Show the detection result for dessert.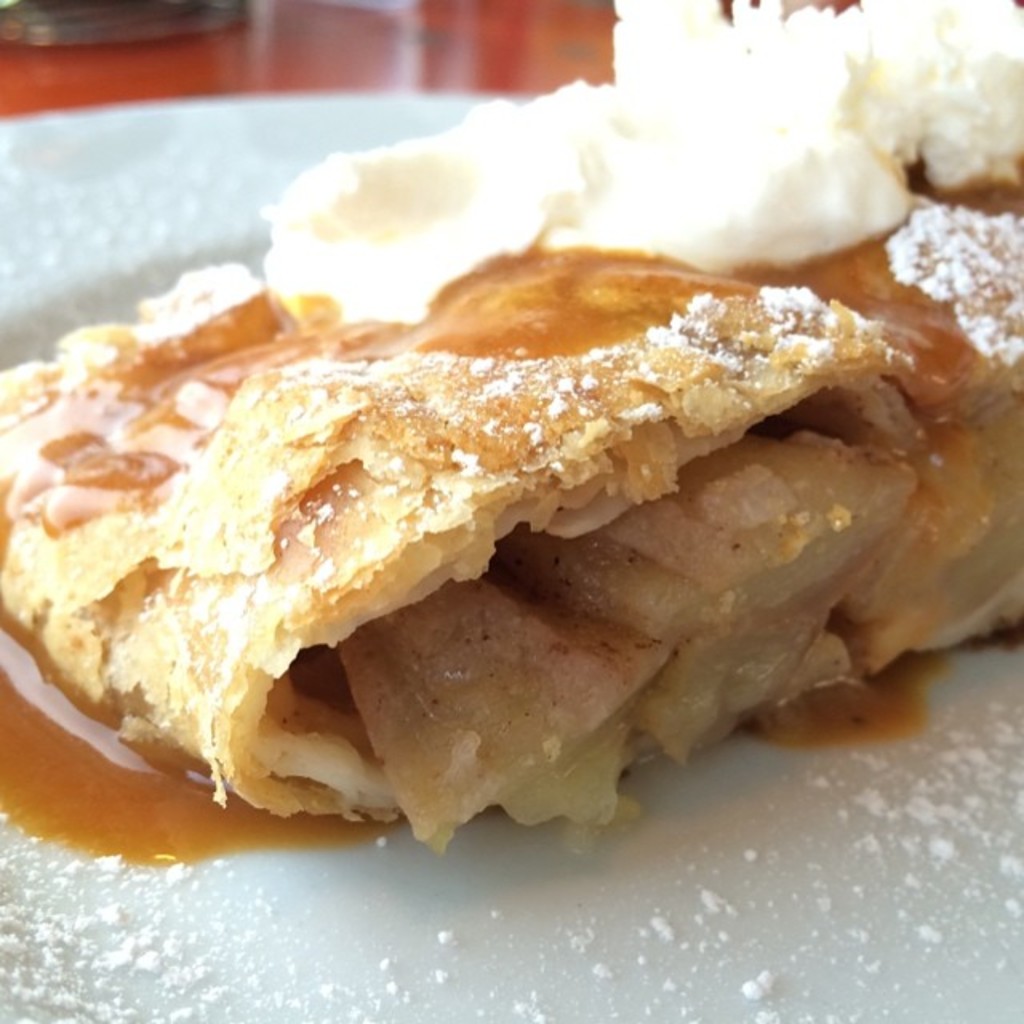
bbox(0, 0, 1022, 1022).
